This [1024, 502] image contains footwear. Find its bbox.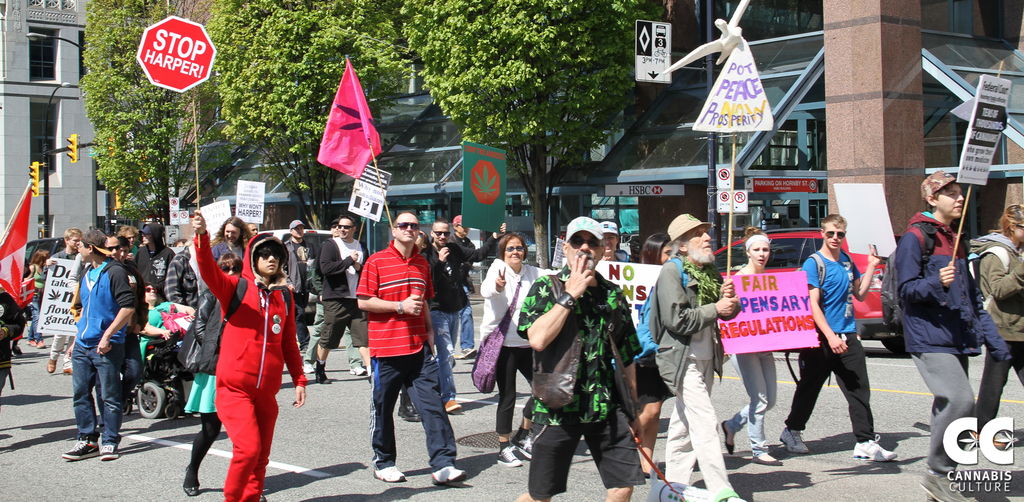
[x1=348, y1=365, x2=365, y2=376].
